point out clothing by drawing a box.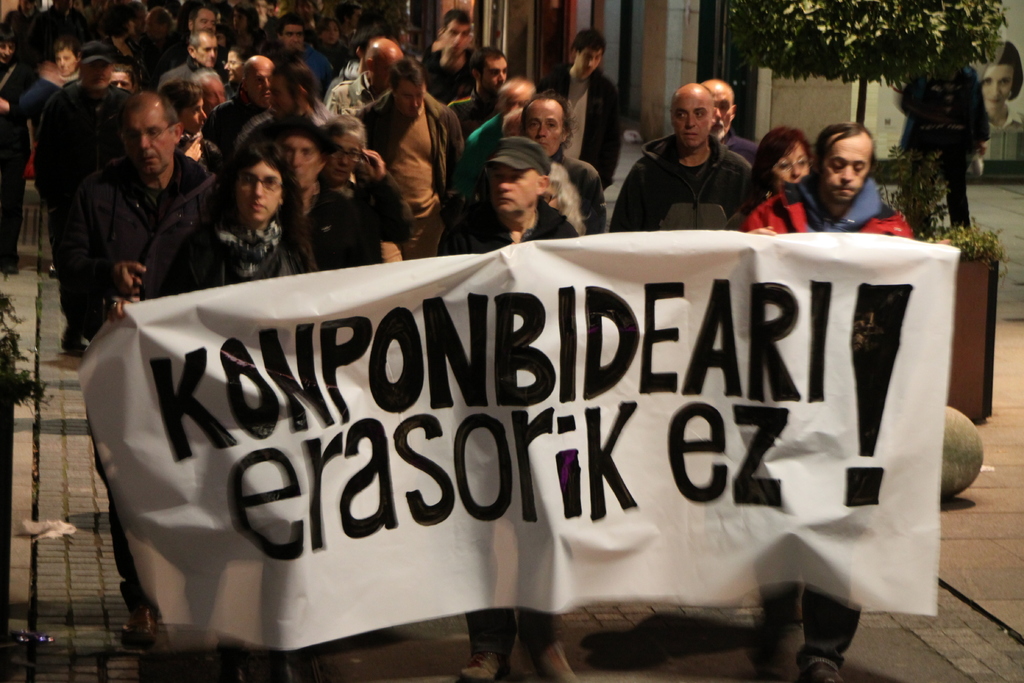
x1=313 y1=174 x2=408 y2=268.
